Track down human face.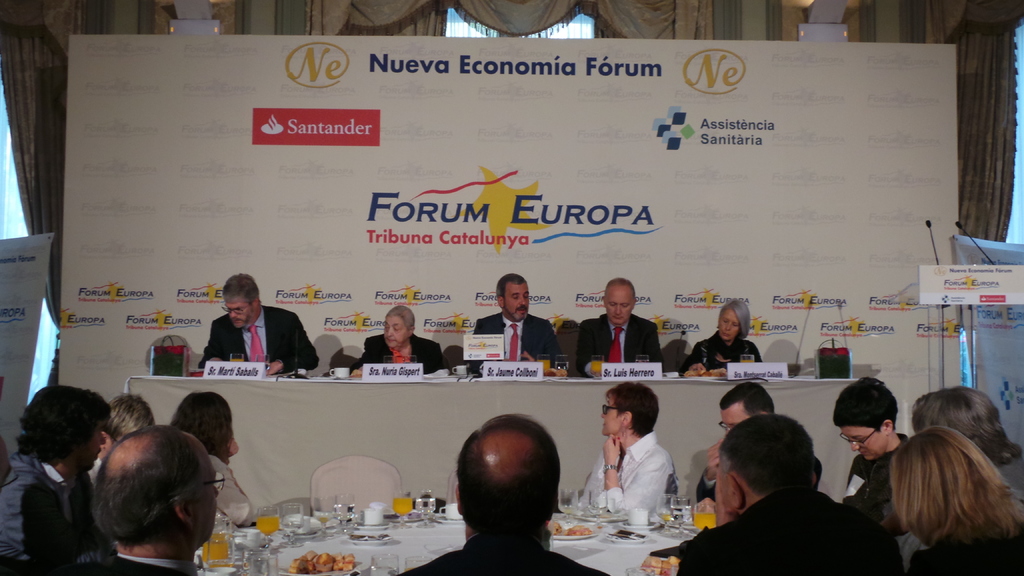
Tracked to (717, 312, 737, 344).
